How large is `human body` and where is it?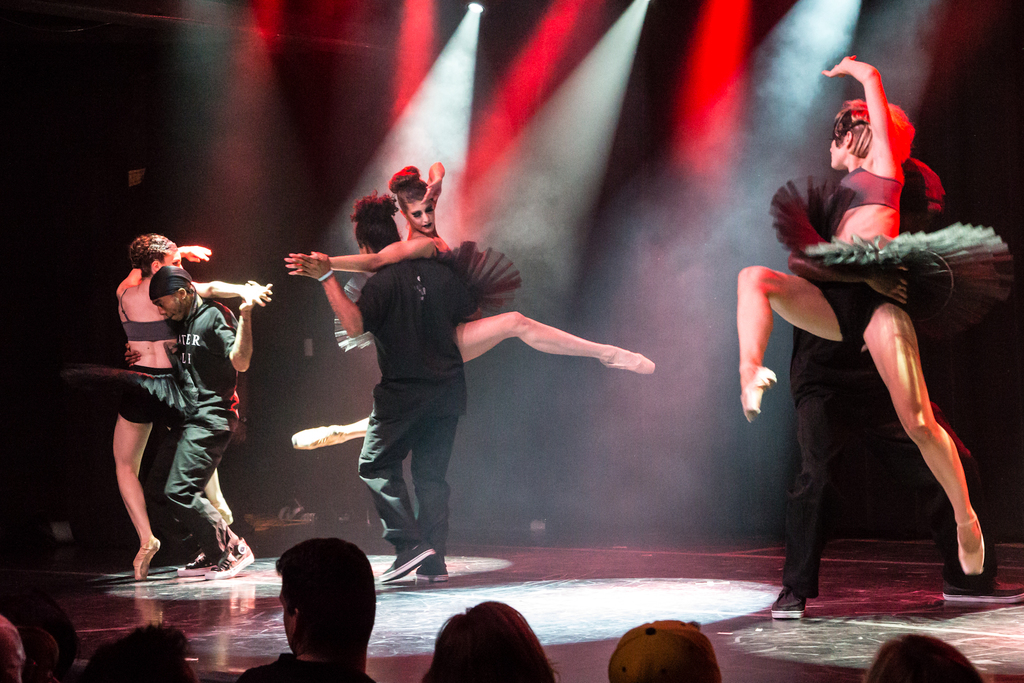
Bounding box: Rect(116, 282, 273, 581).
